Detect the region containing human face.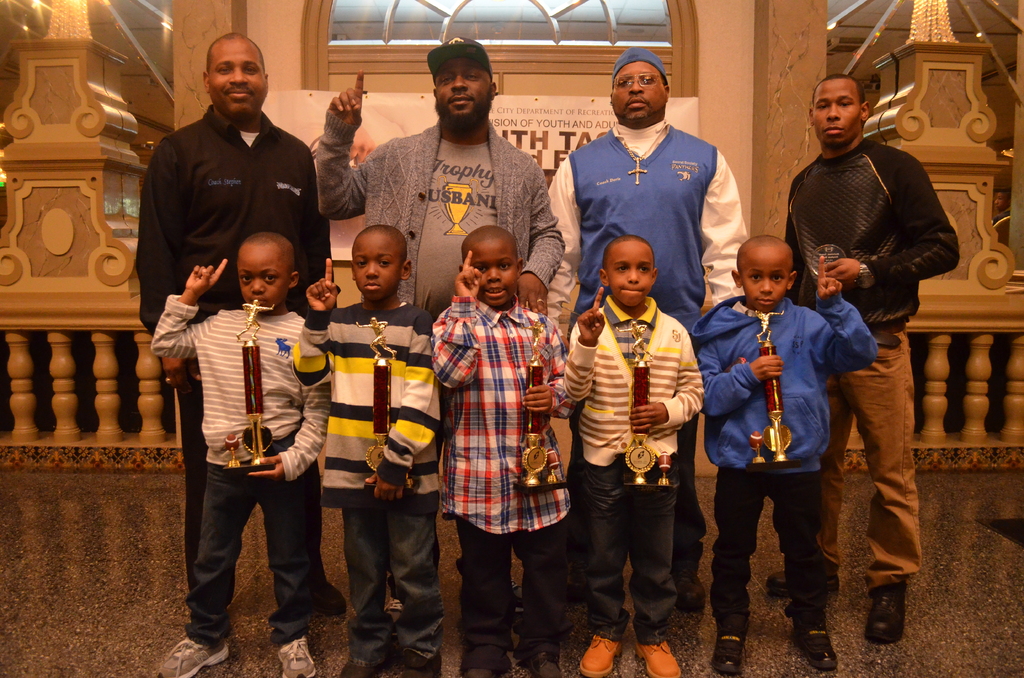
rect(354, 234, 401, 302).
